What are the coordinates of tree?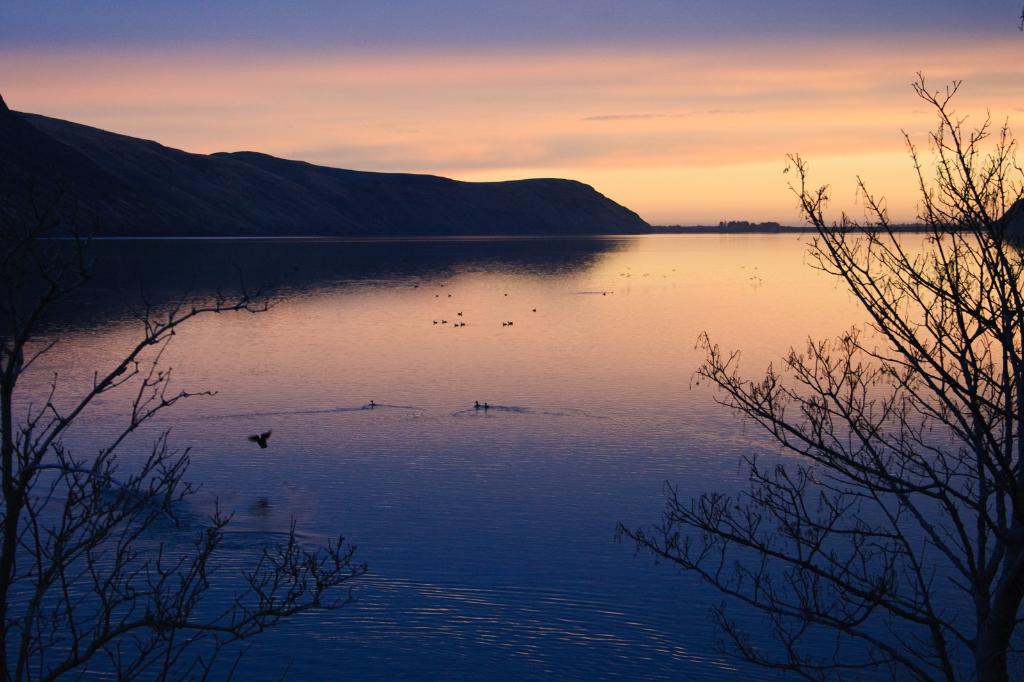
(x1=609, y1=68, x2=1023, y2=681).
